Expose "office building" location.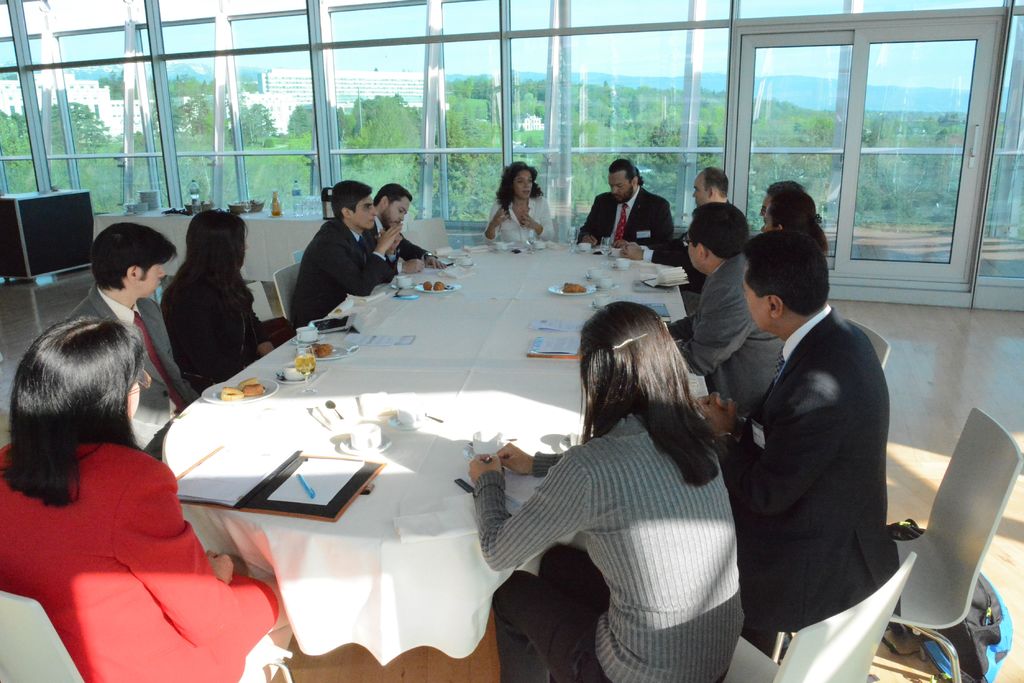
Exposed at [left=220, top=88, right=290, bottom=130].
